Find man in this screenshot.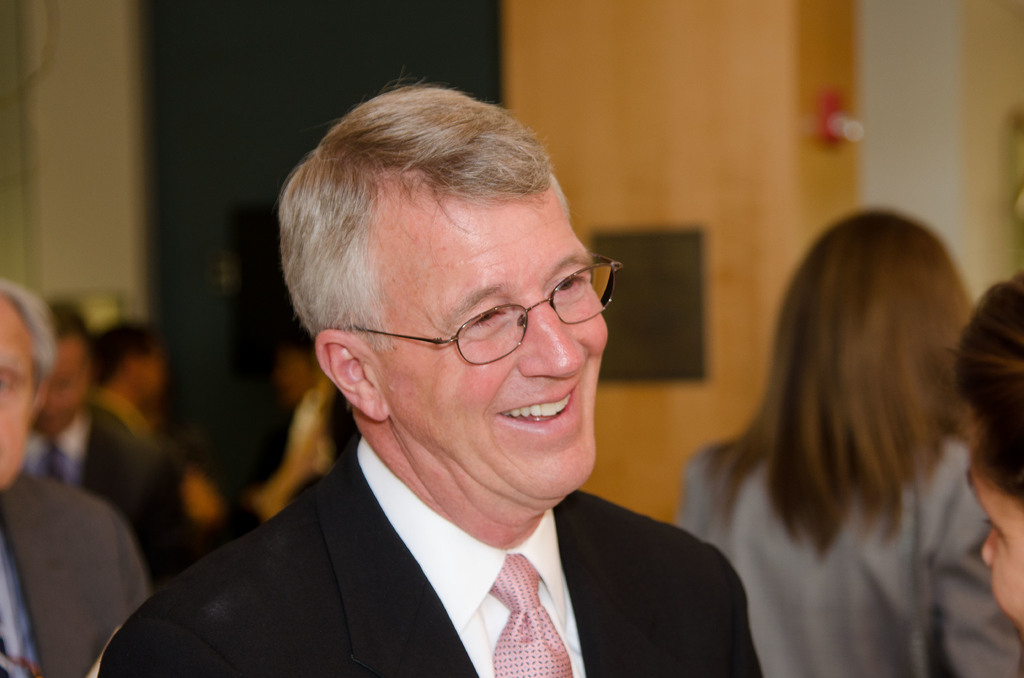
The bounding box for man is box=[19, 300, 153, 565].
